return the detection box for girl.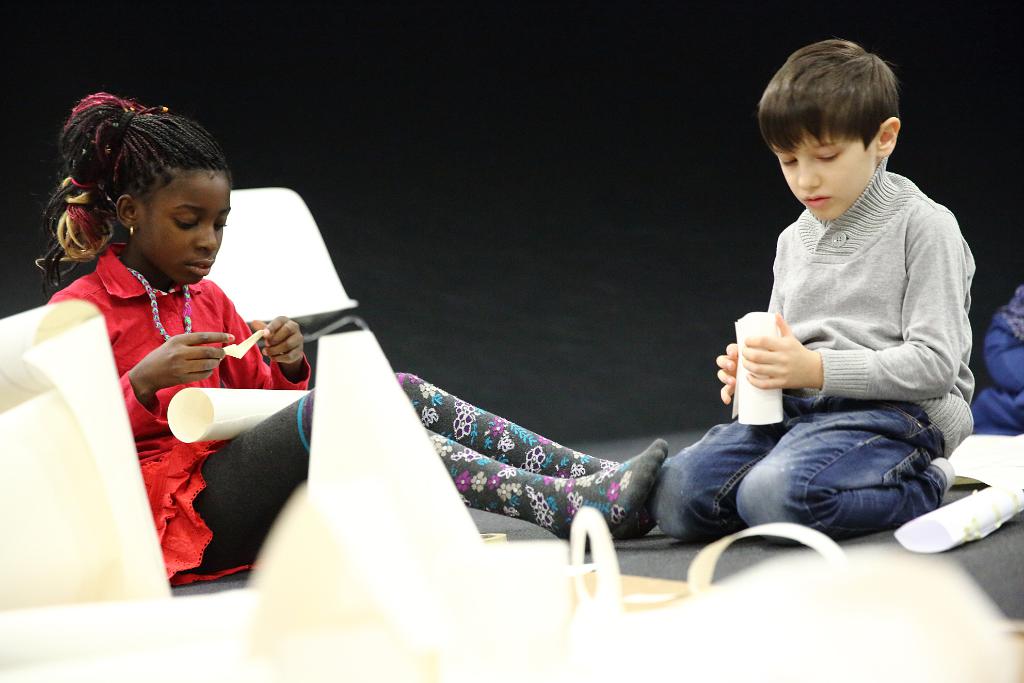
select_region(36, 101, 663, 589).
